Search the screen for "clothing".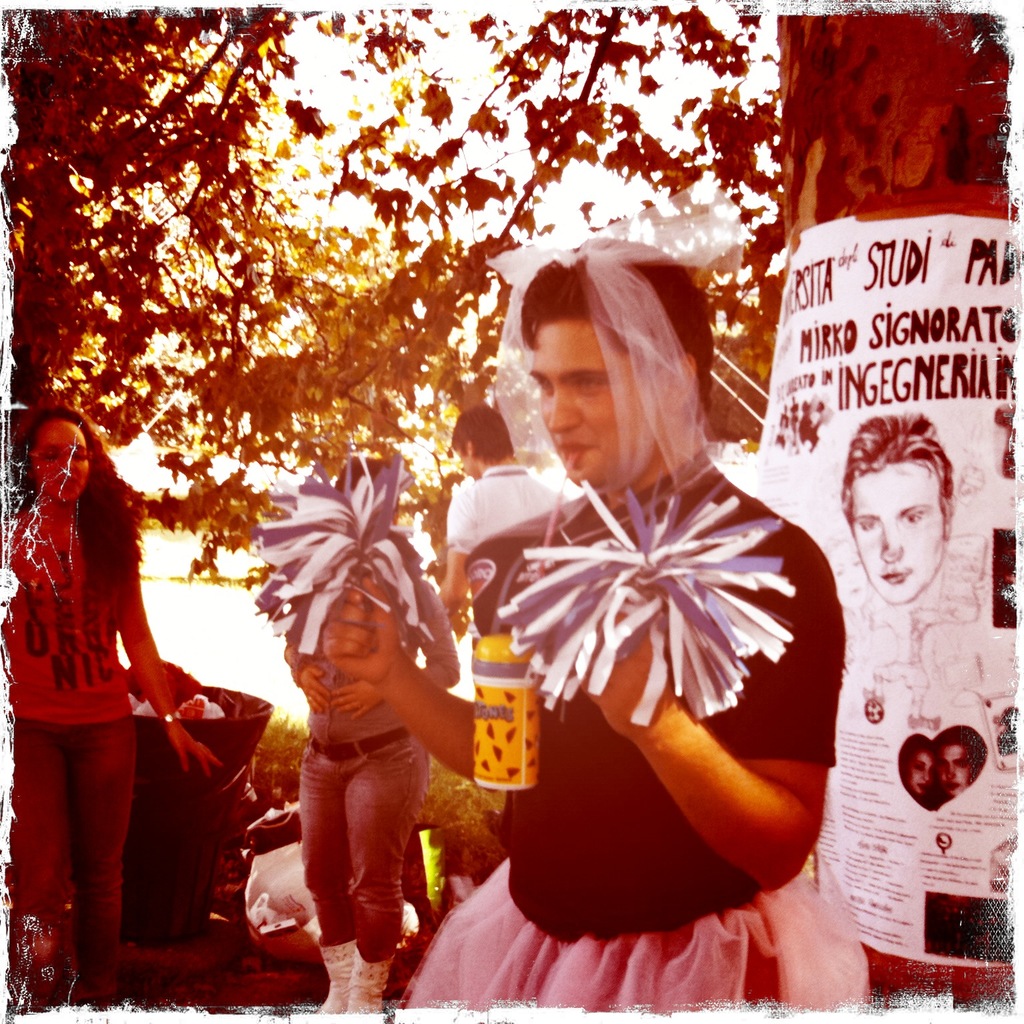
Found at <region>5, 480, 142, 1014</region>.
